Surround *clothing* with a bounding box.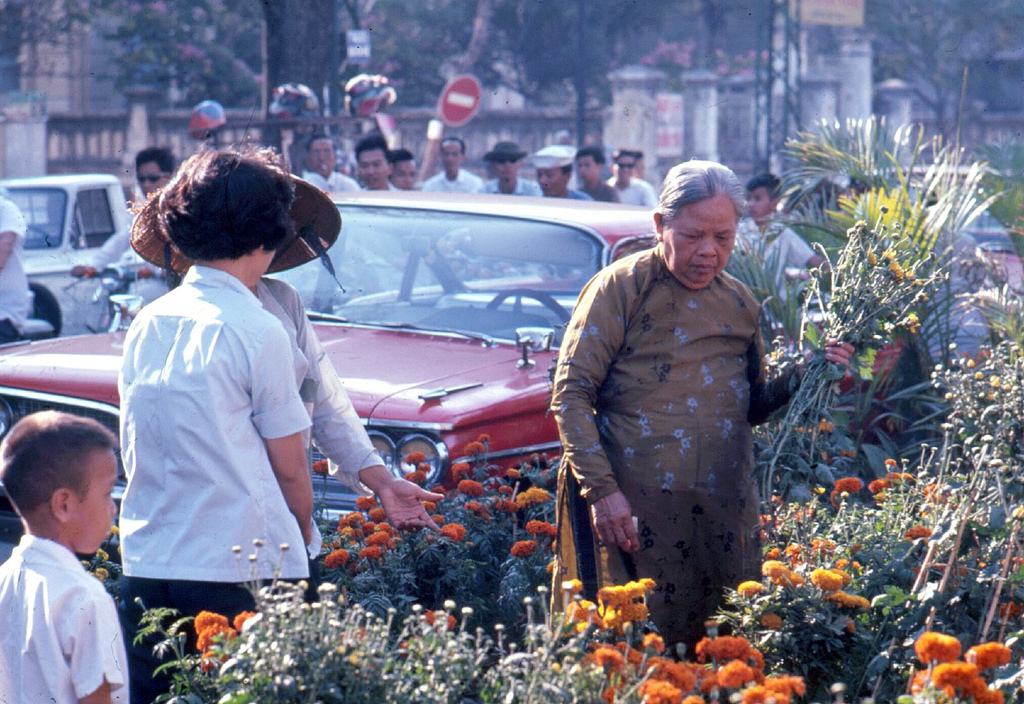
(343, 184, 413, 294).
